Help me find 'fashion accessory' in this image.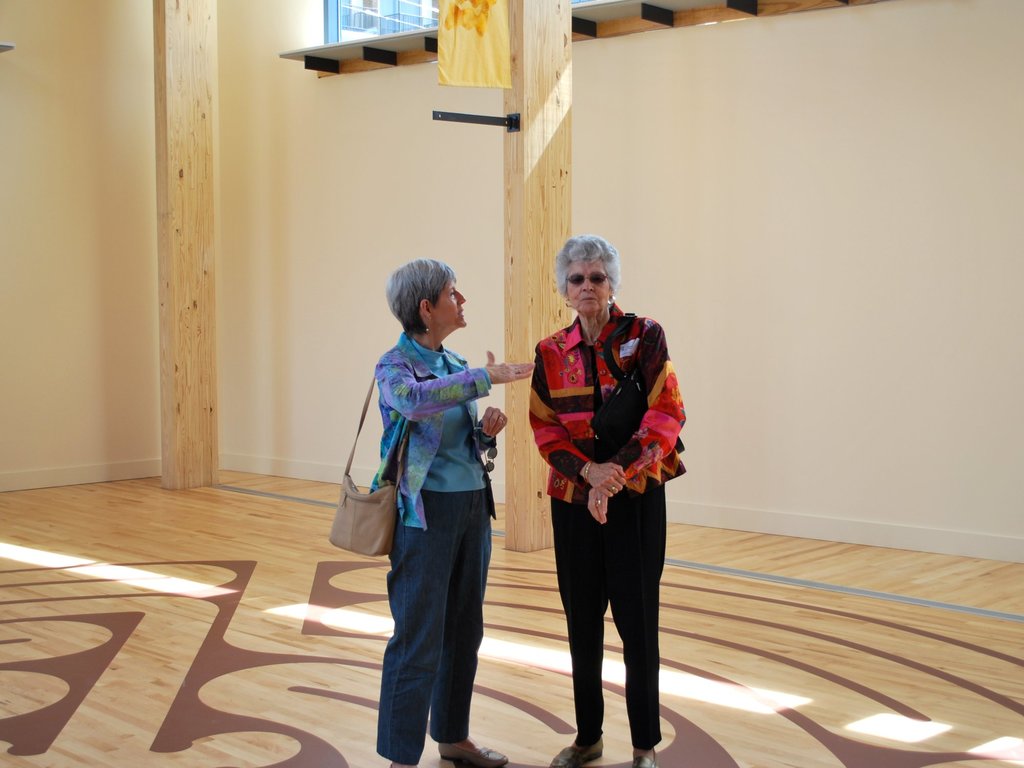
Found it: 607,296,614,303.
